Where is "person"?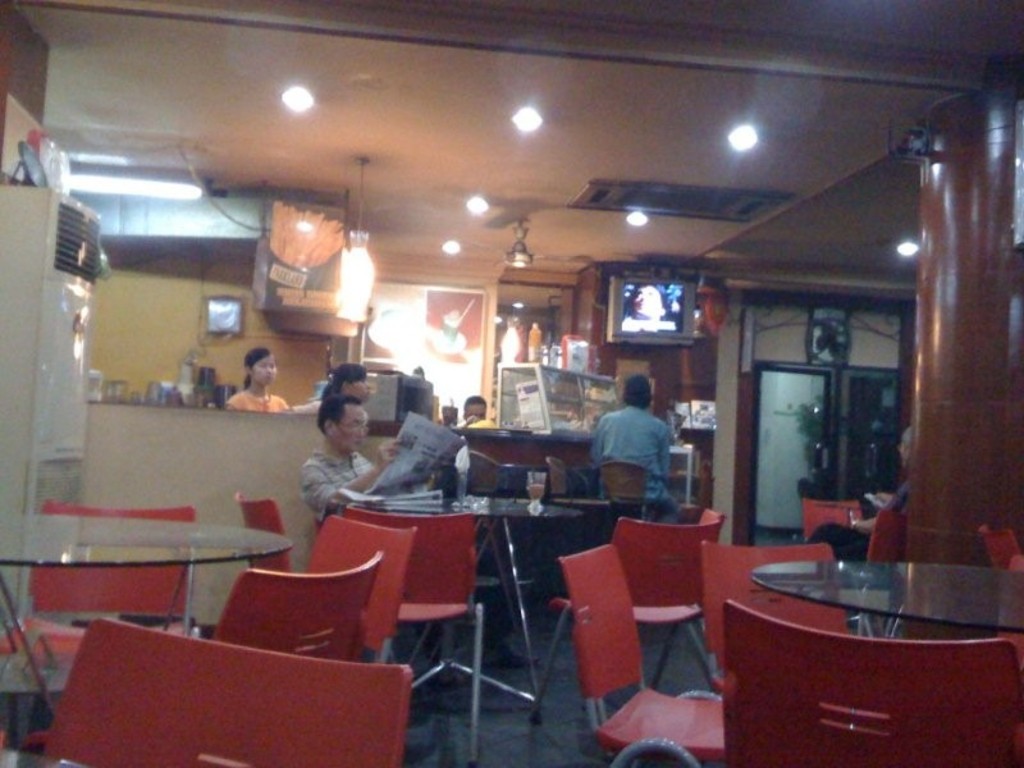
select_region(623, 283, 666, 334).
